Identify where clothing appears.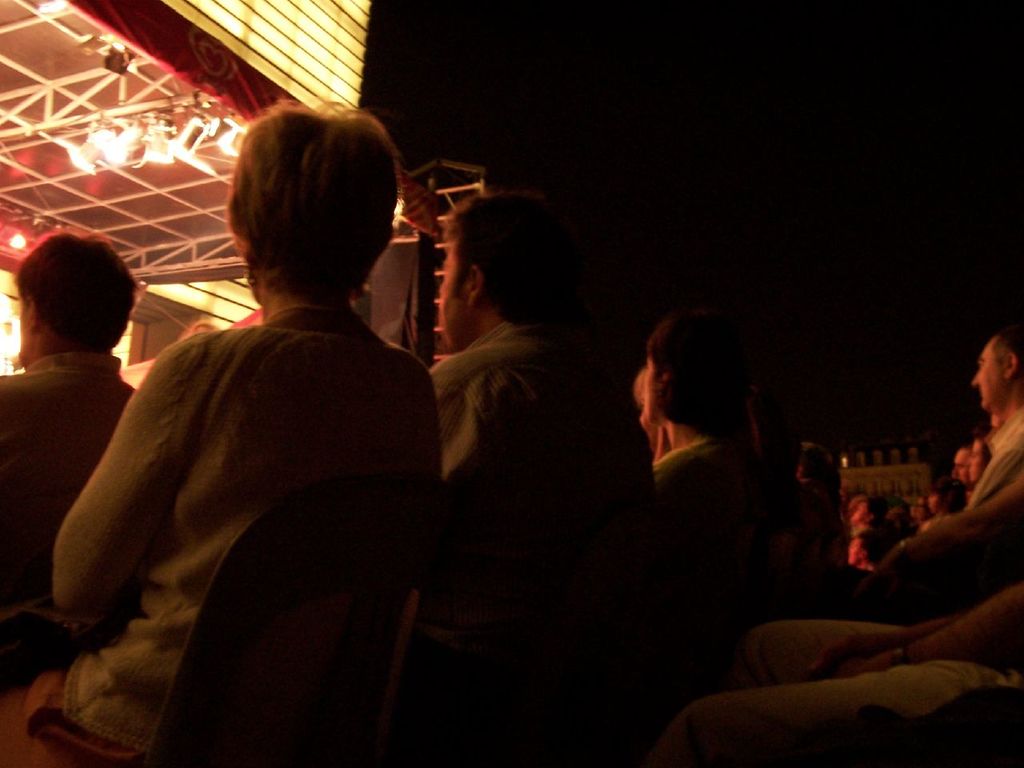
Appears at [651,438,777,698].
